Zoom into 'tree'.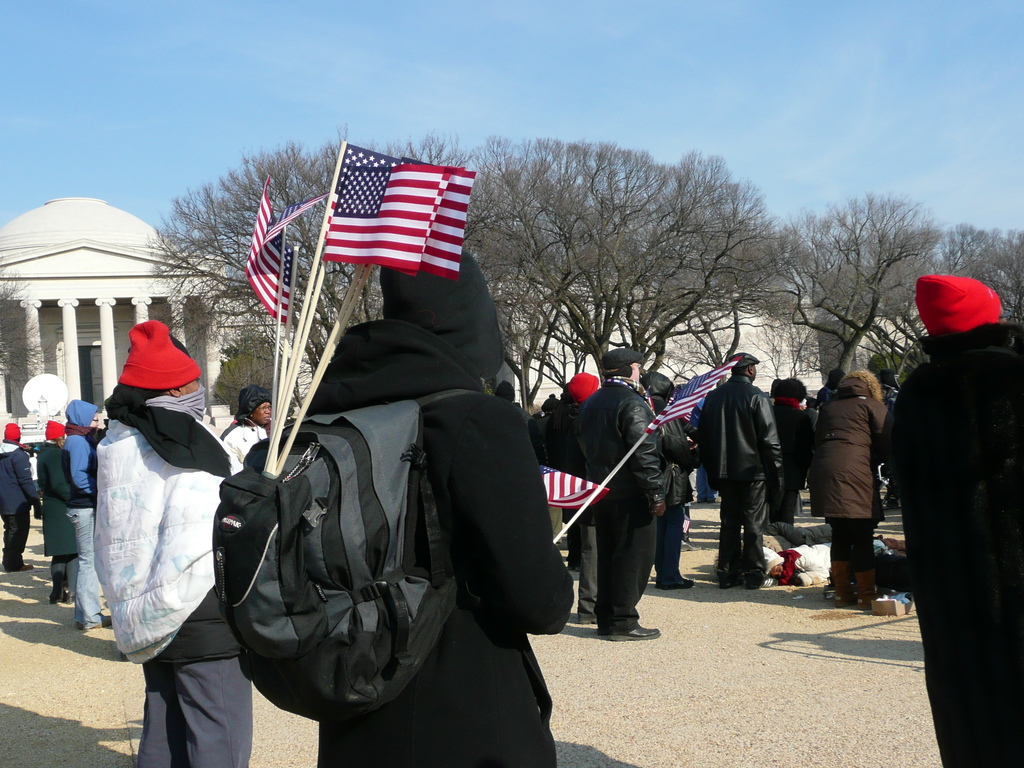
Zoom target: [left=376, top=129, right=499, bottom=275].
